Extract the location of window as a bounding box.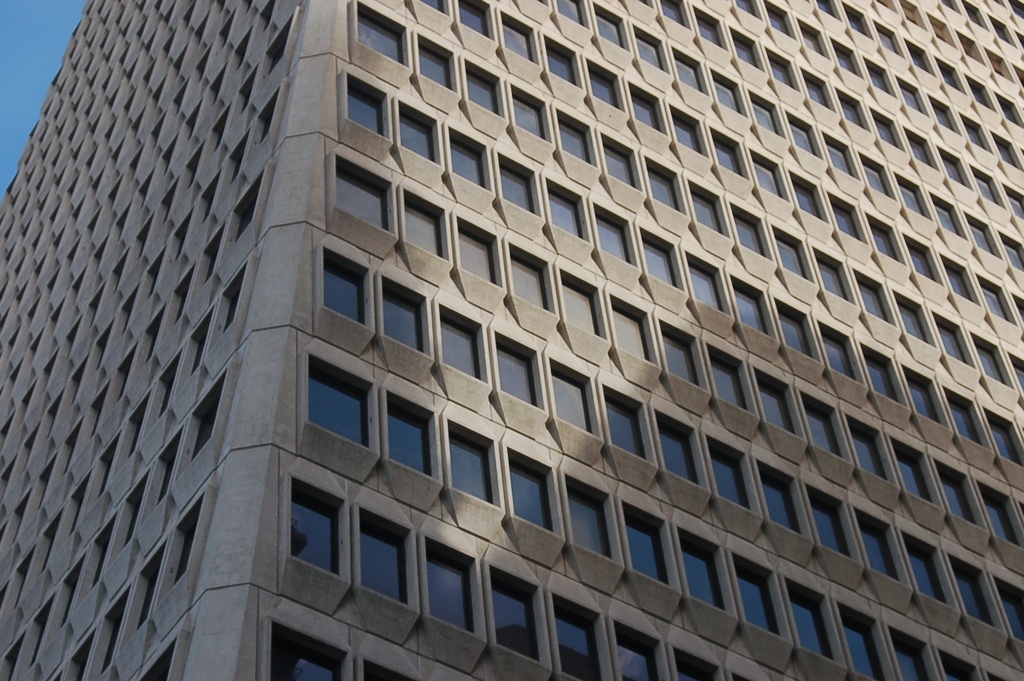
(left=980, top=178, right=1001, bottom=204).
